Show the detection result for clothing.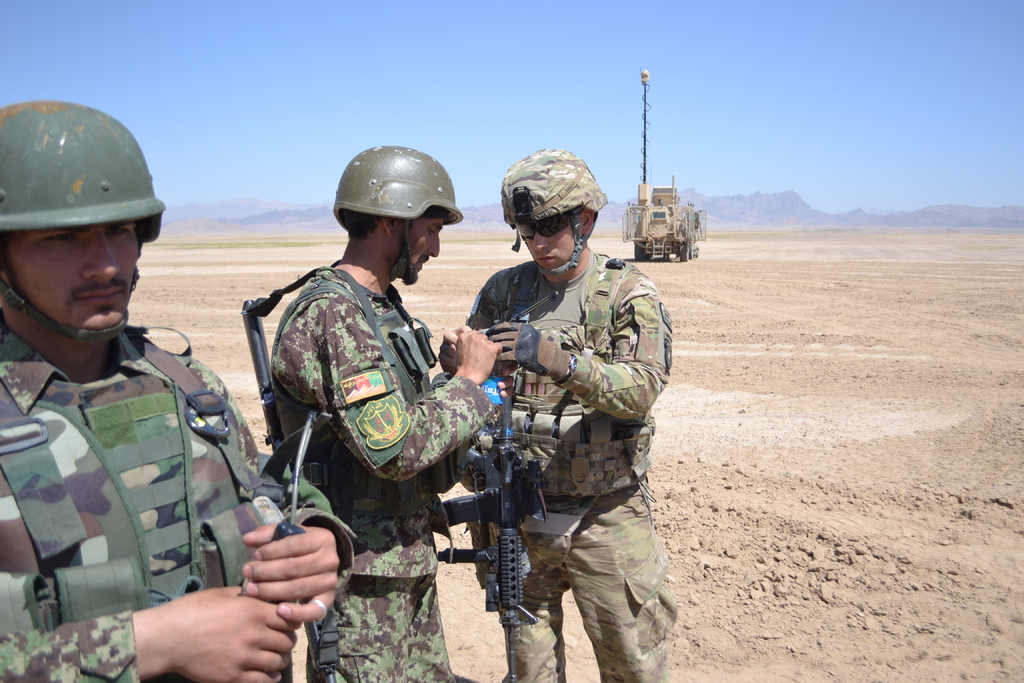
left=0, top=320, right=355, bottom=682.
